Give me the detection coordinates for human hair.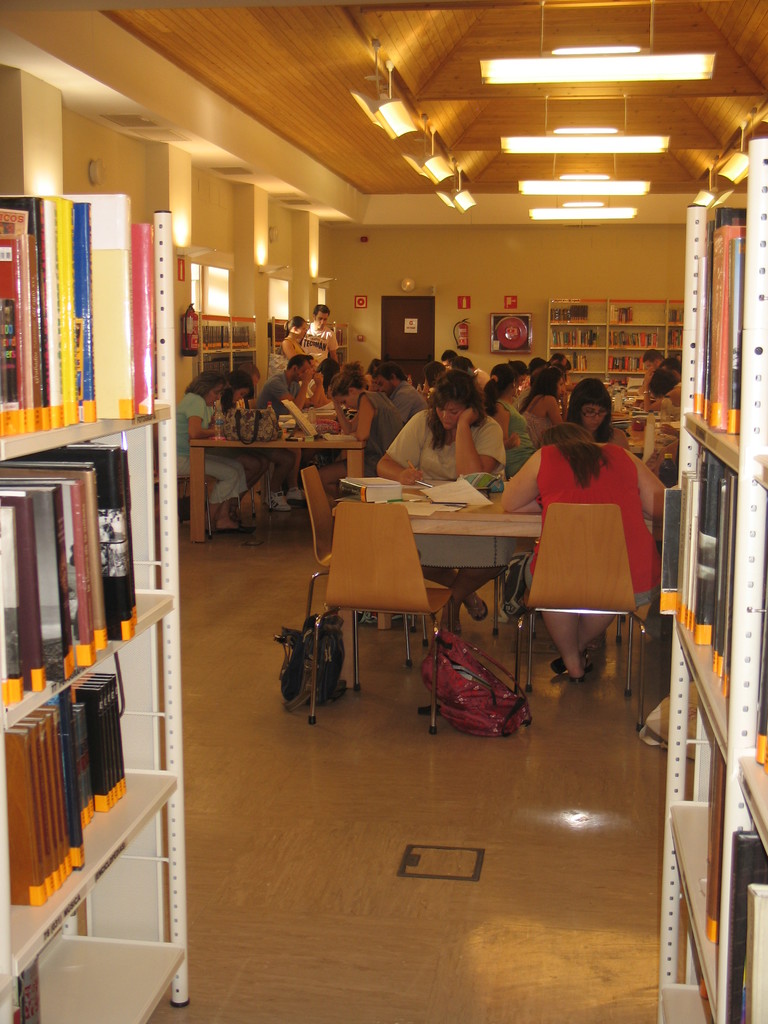
<box>374,362,406,387</box>.
